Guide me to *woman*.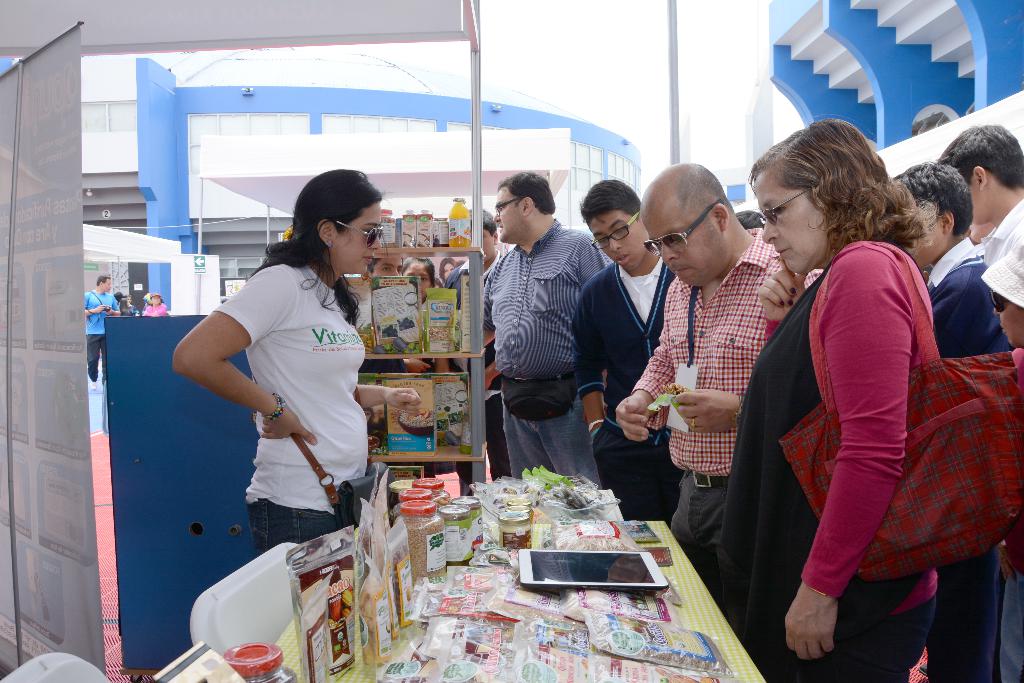
Guidance: pyautogui.locateOnScreen(710, 120, 945, 682).
